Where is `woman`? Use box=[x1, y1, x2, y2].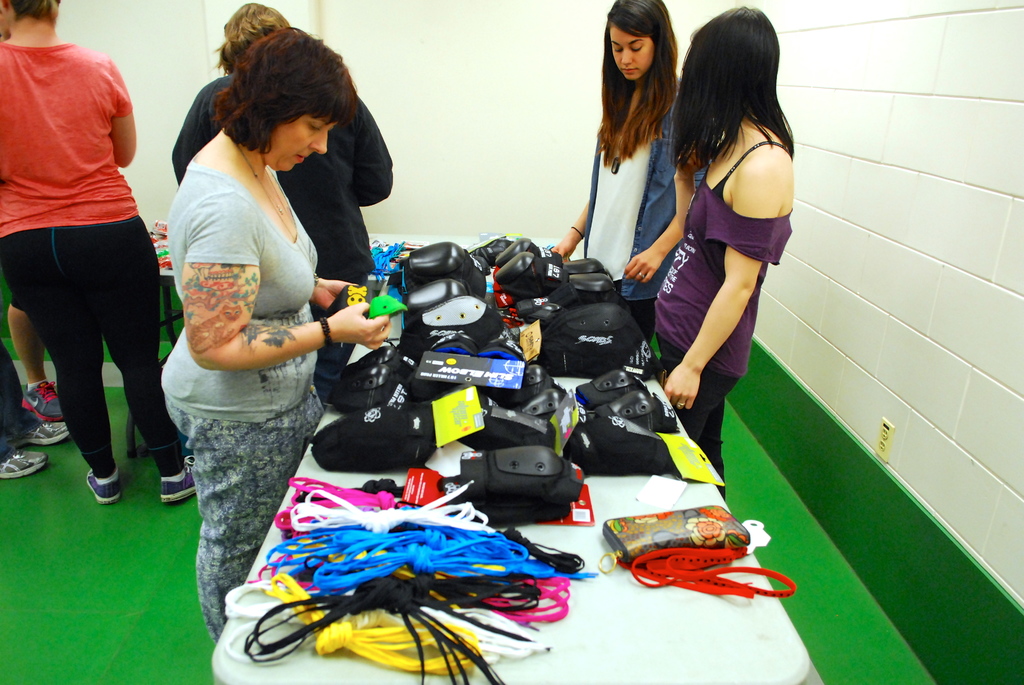
box=[643, 3, 797, 522].
